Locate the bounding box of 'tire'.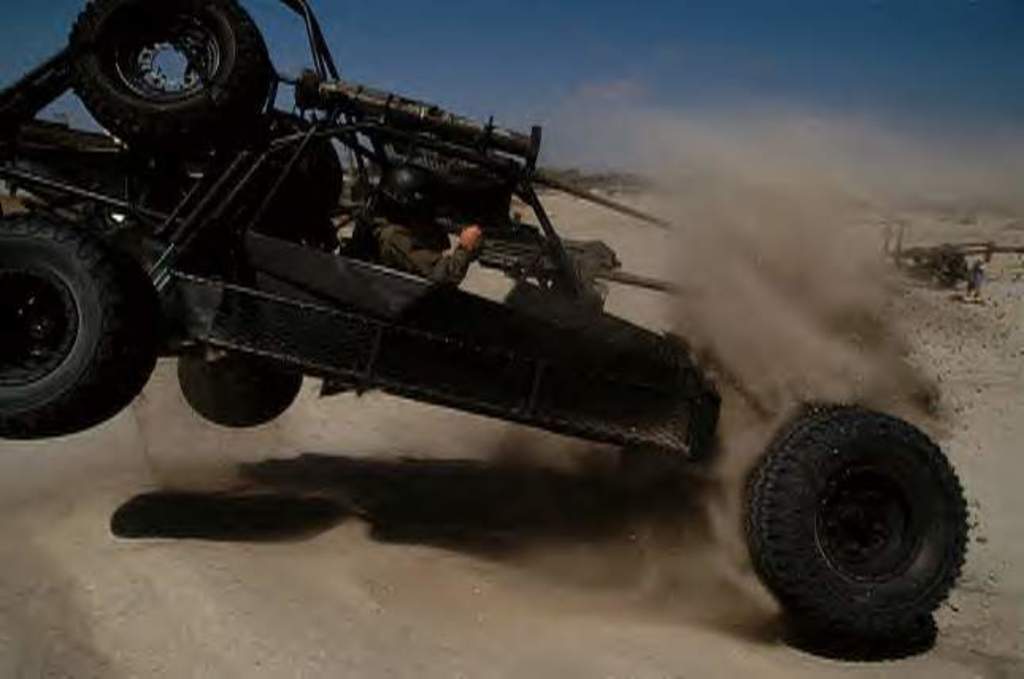
Bounding box: l=0, t=178, r=124, b=443.
